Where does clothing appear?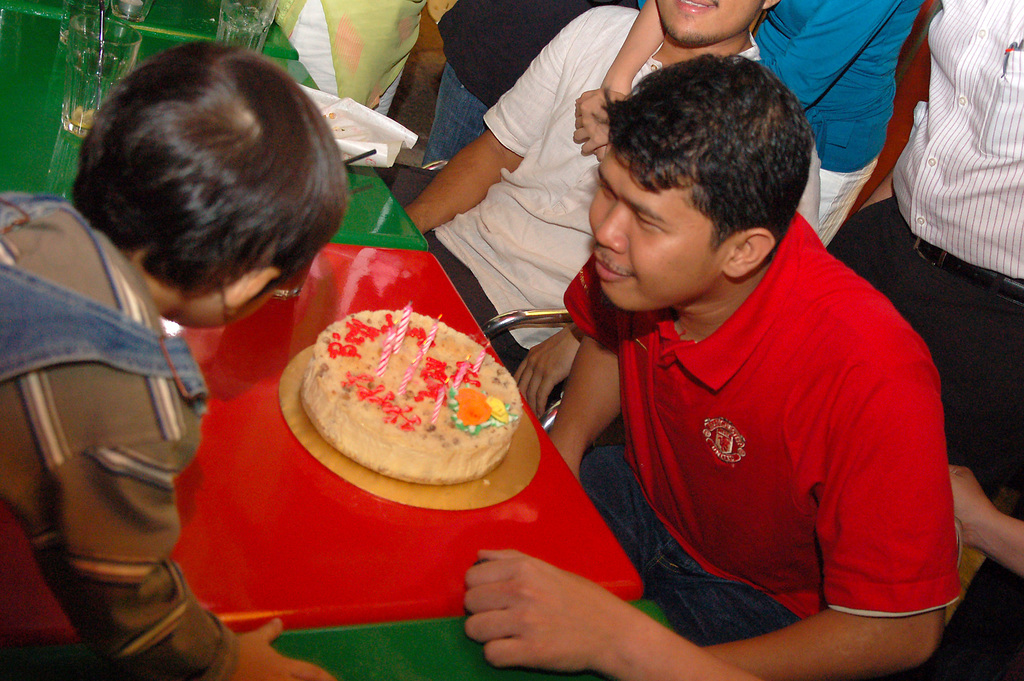
Appears at x1=546 y1=214 x2=948 y2=644.
